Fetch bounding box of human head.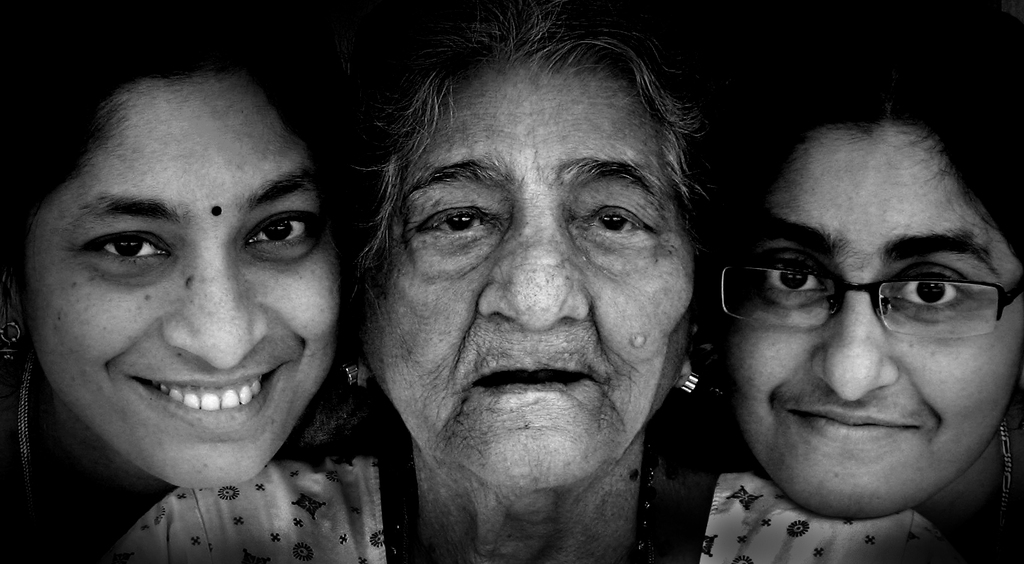
Bbox: [left=348, top=12, right=719, bottom=563].
